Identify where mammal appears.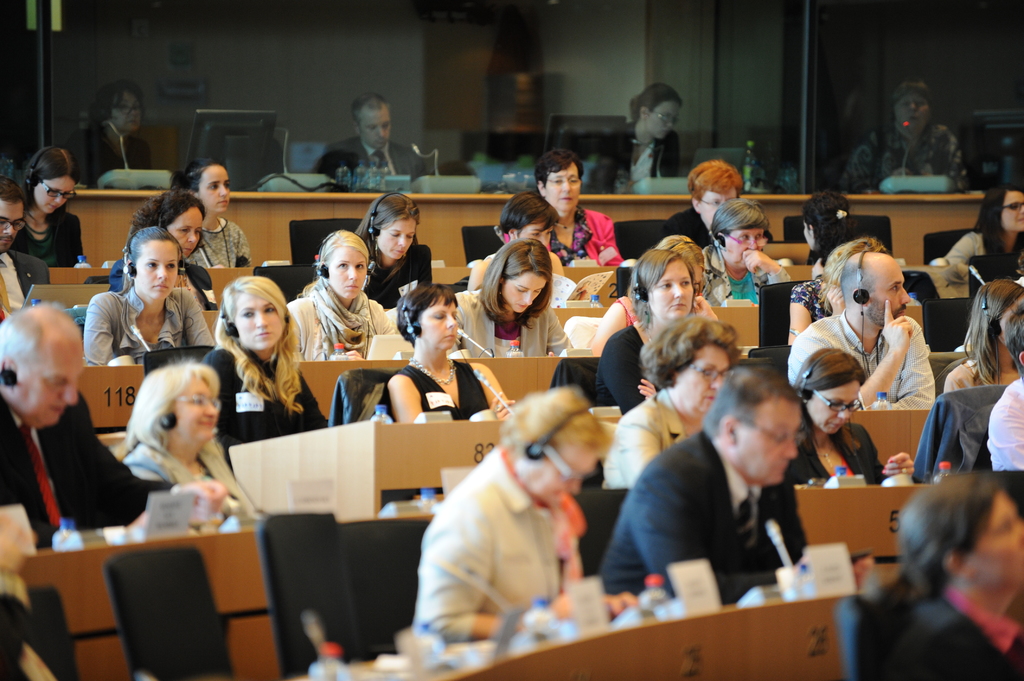
Appears at [659,155,770,251].
